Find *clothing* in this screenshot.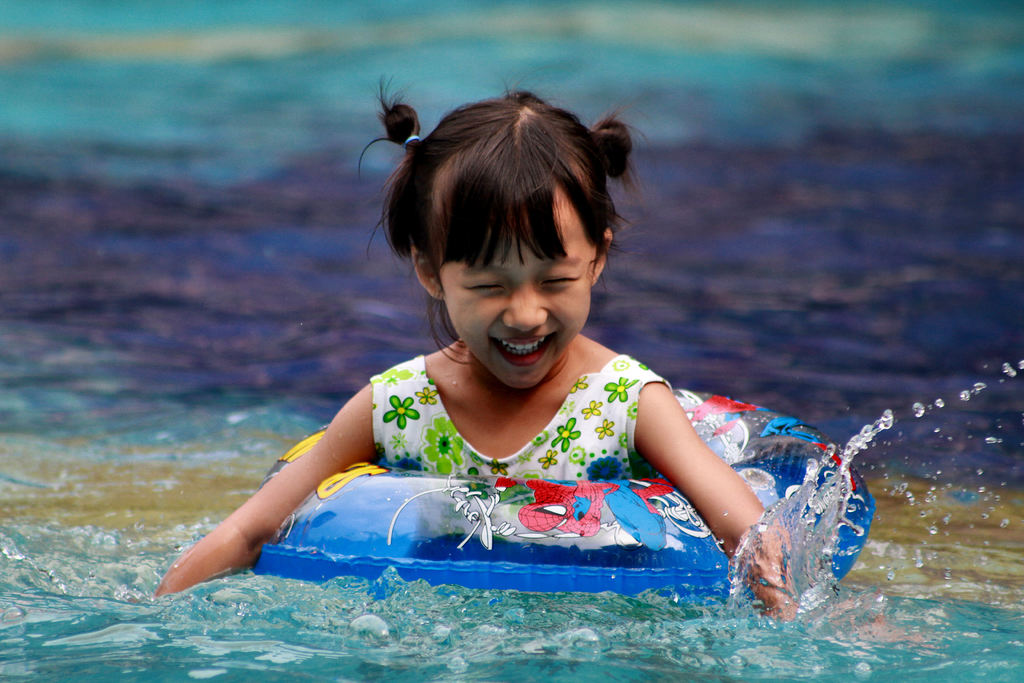
The bounding box for *clothing* is <bbox>372, 355, 675, 485</bbox>.
